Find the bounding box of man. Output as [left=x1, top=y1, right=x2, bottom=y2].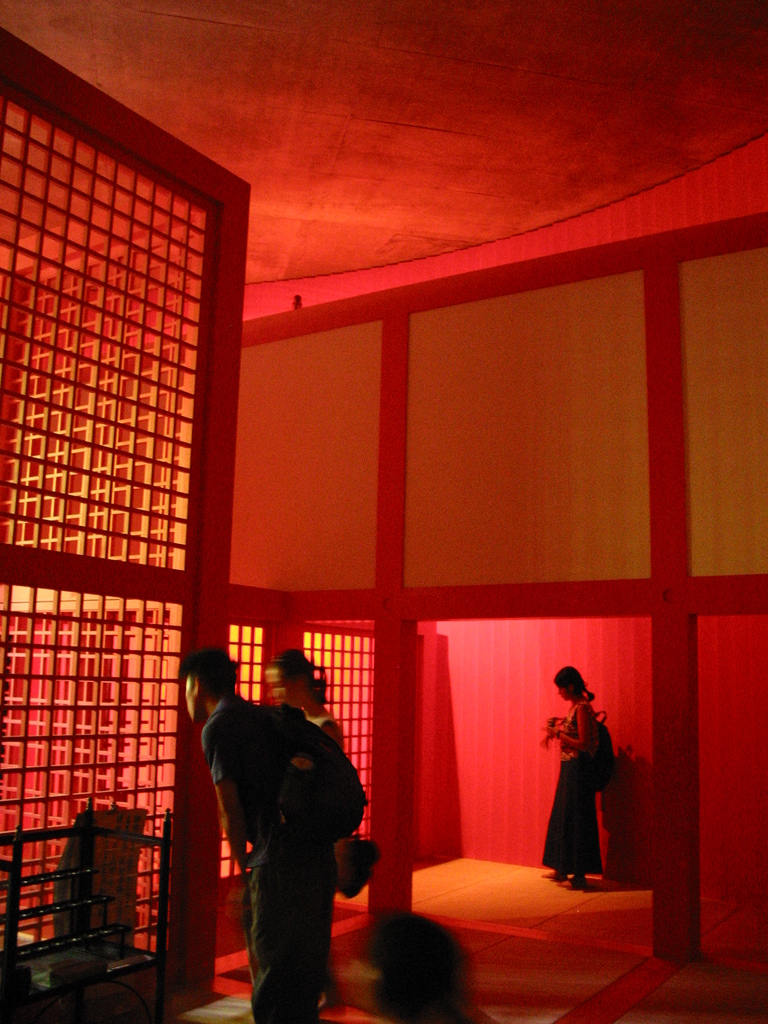
[left=356, top=903, right=482, bottom=1023].
